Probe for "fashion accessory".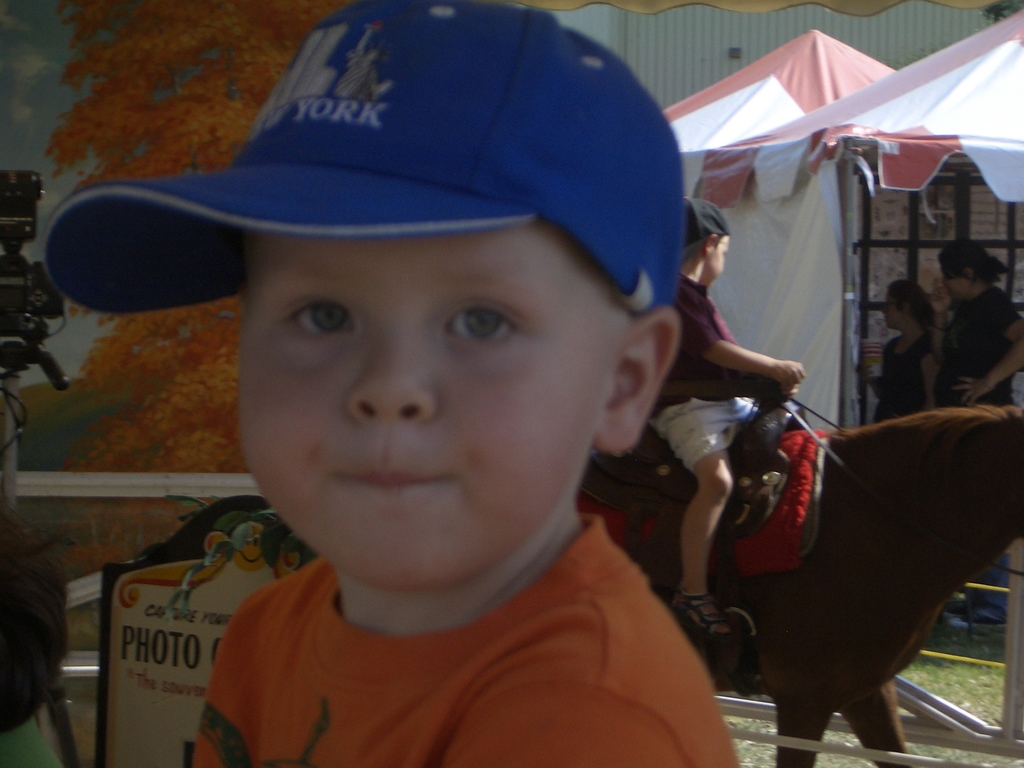
Probe result: box(39, 0, 686, 317).
